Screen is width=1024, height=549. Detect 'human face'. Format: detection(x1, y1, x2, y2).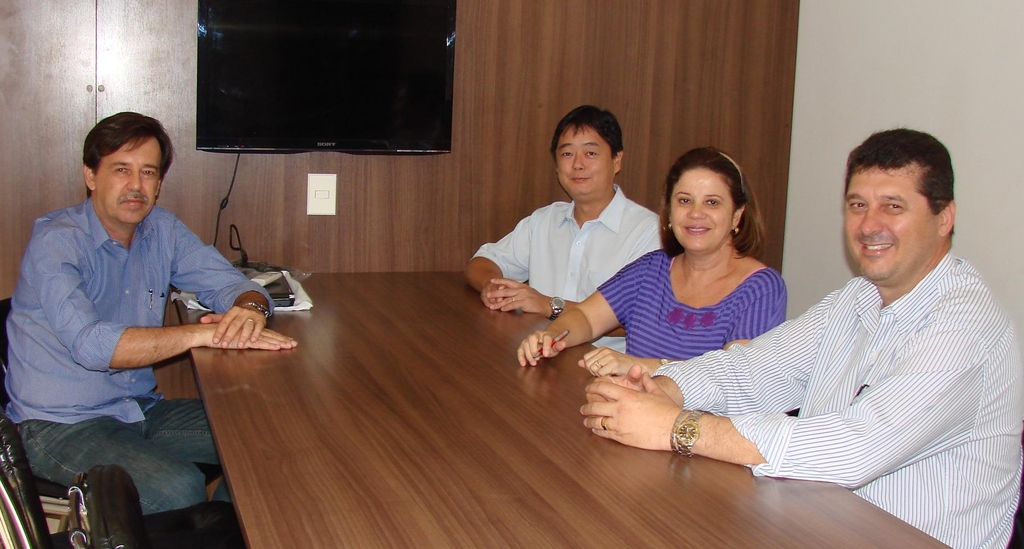
detection(557, 124, 619, 205).
